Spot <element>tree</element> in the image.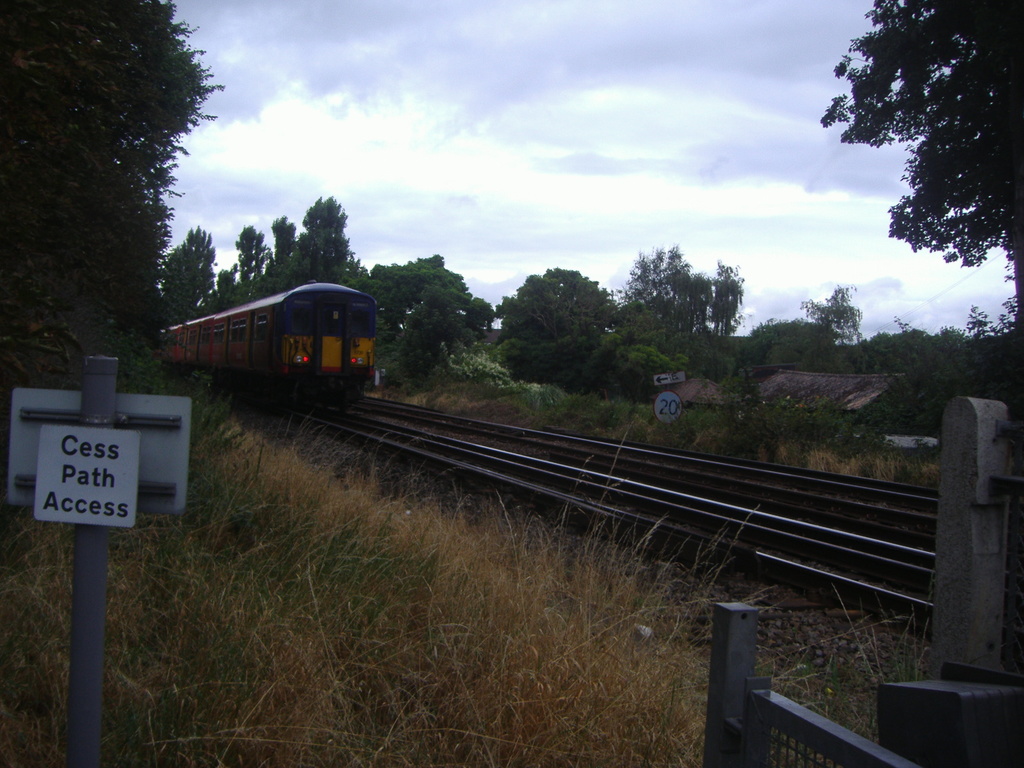
<element>tree</element> found at bbox(620, 237, 753, 337).
